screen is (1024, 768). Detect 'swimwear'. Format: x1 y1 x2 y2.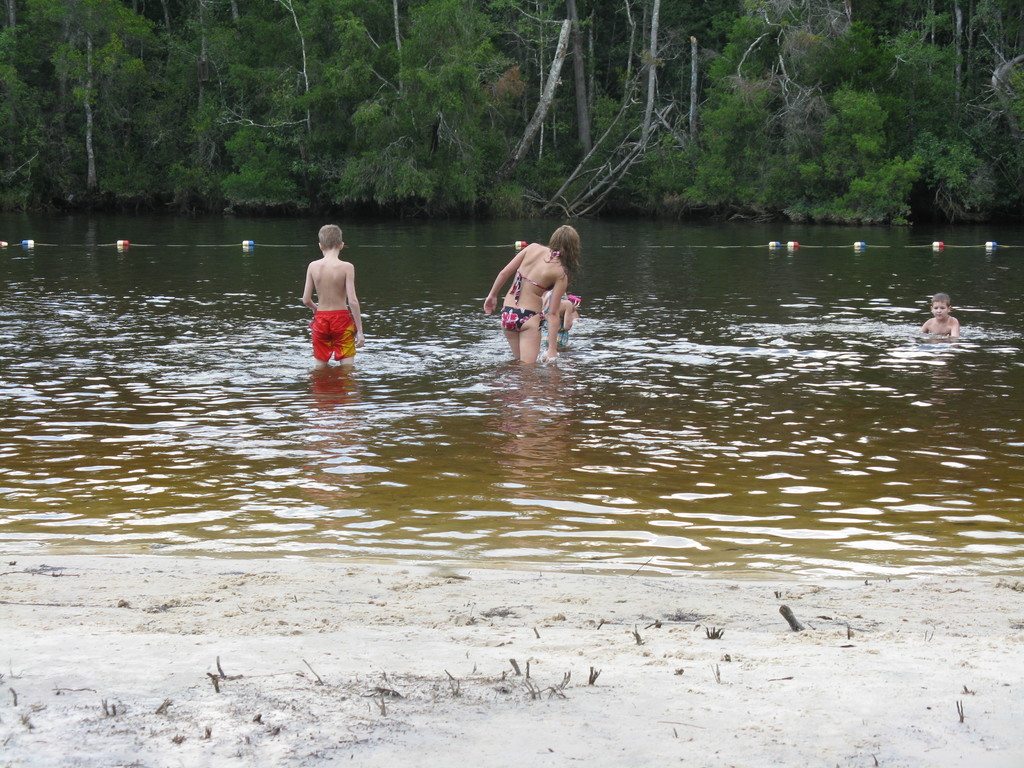
509 250 554 308.
